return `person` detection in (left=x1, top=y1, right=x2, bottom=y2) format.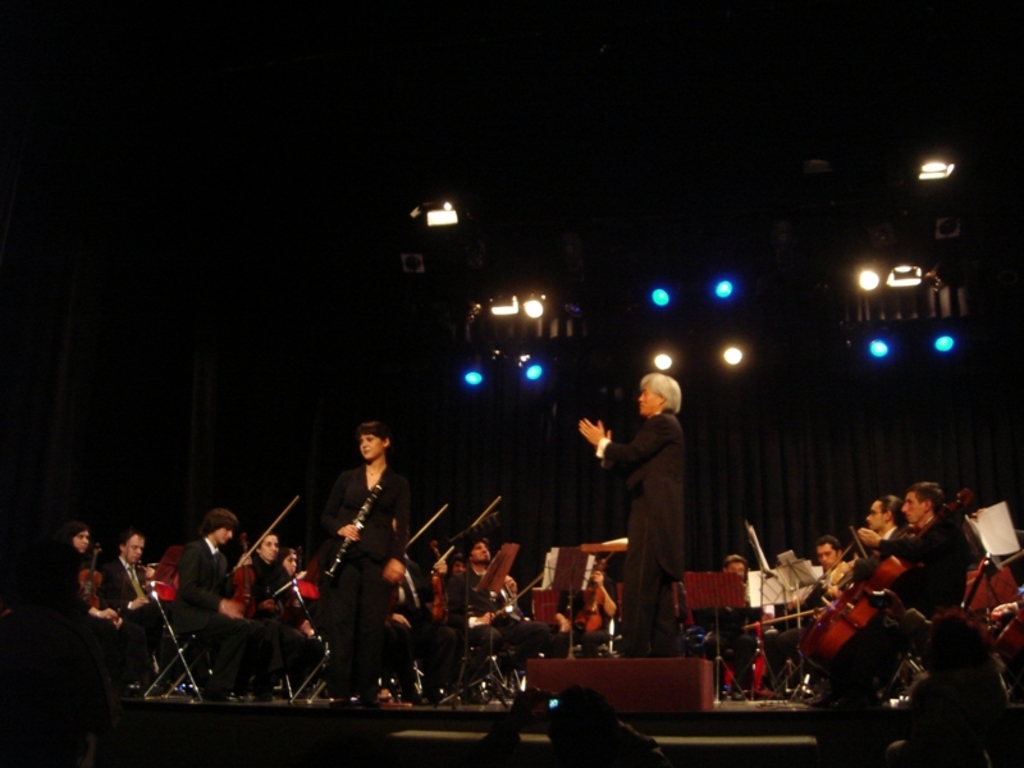
(left=50, top=520, right=133, bottom=731).
